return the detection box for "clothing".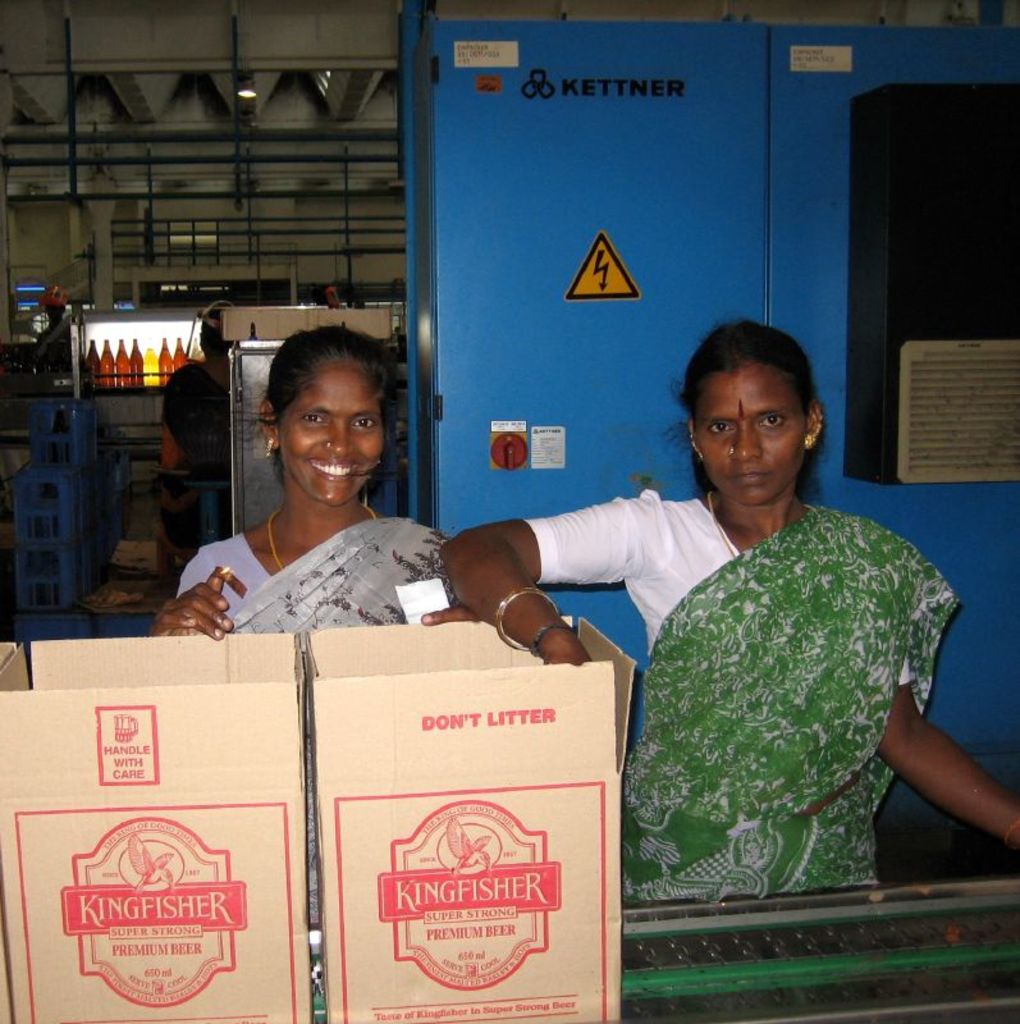
{"left": 161, "top": 343, "right": 234, "bottom": 544}.
